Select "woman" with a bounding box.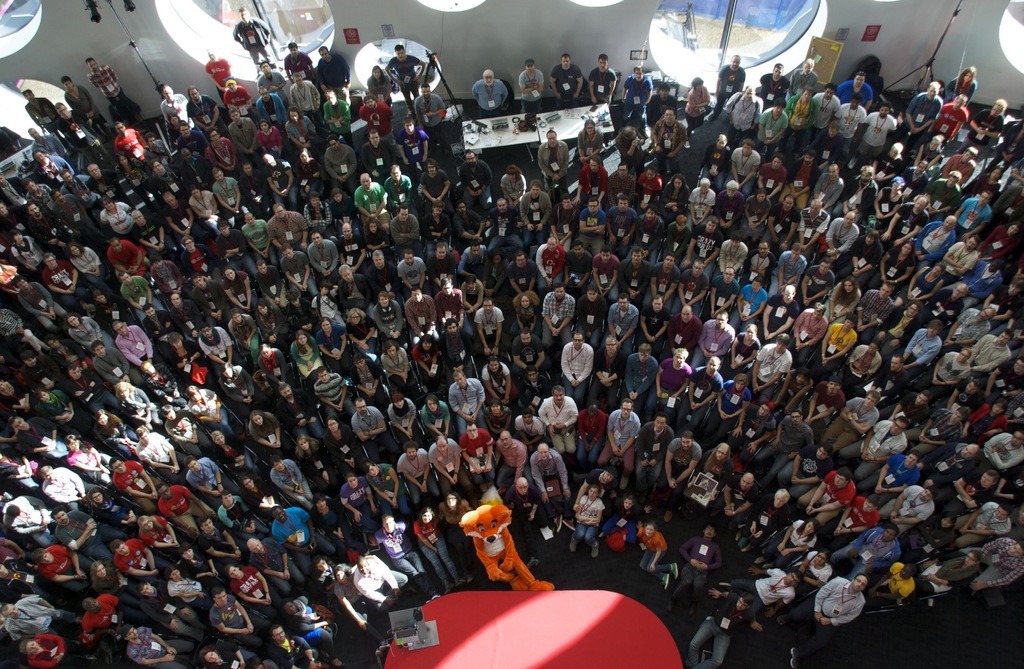
BBox(359, 217, 396, 268).
